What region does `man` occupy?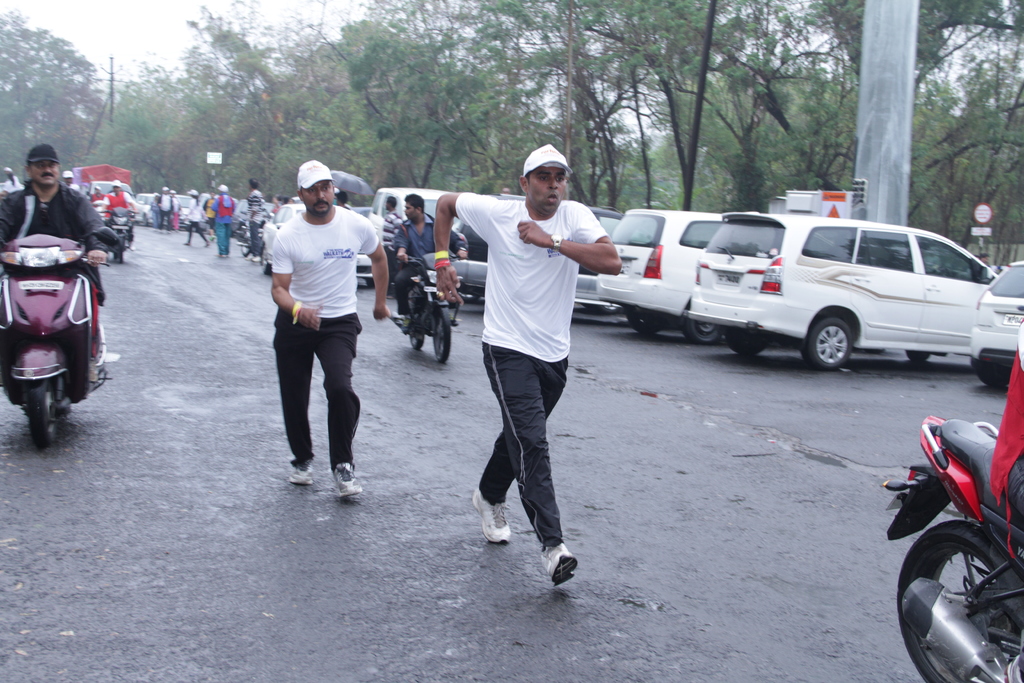
<box>0,130,122,389</box>.
